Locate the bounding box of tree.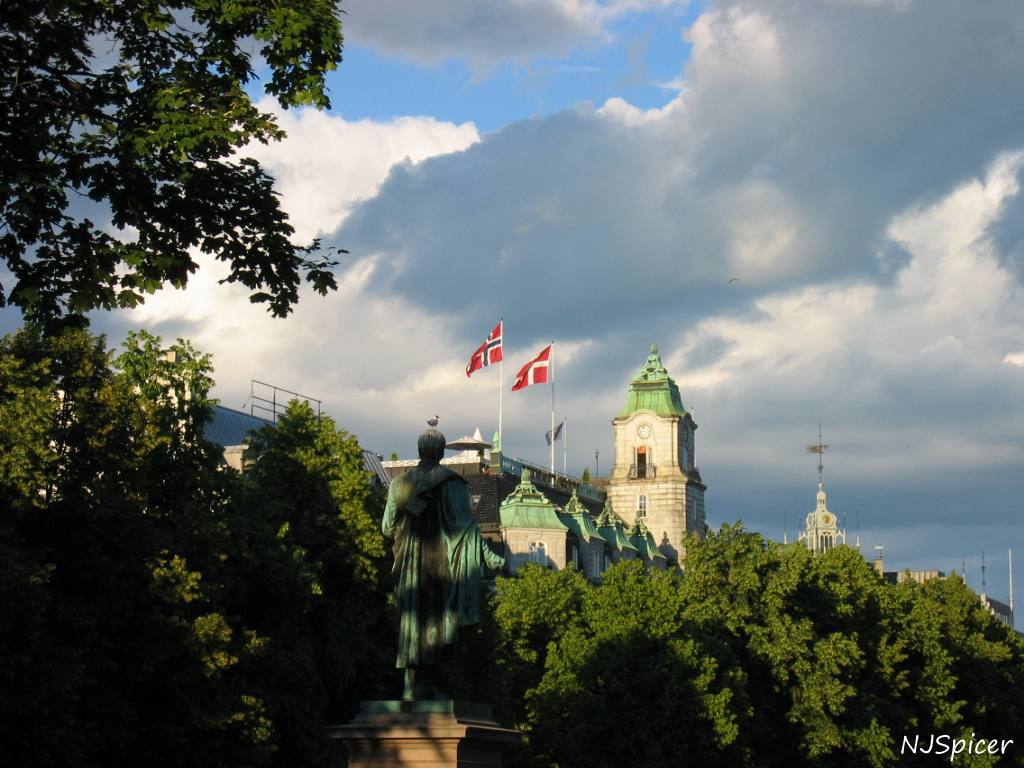
Bounding box: pyautogui.locateOnScreen(0, 322, 404, 767).
